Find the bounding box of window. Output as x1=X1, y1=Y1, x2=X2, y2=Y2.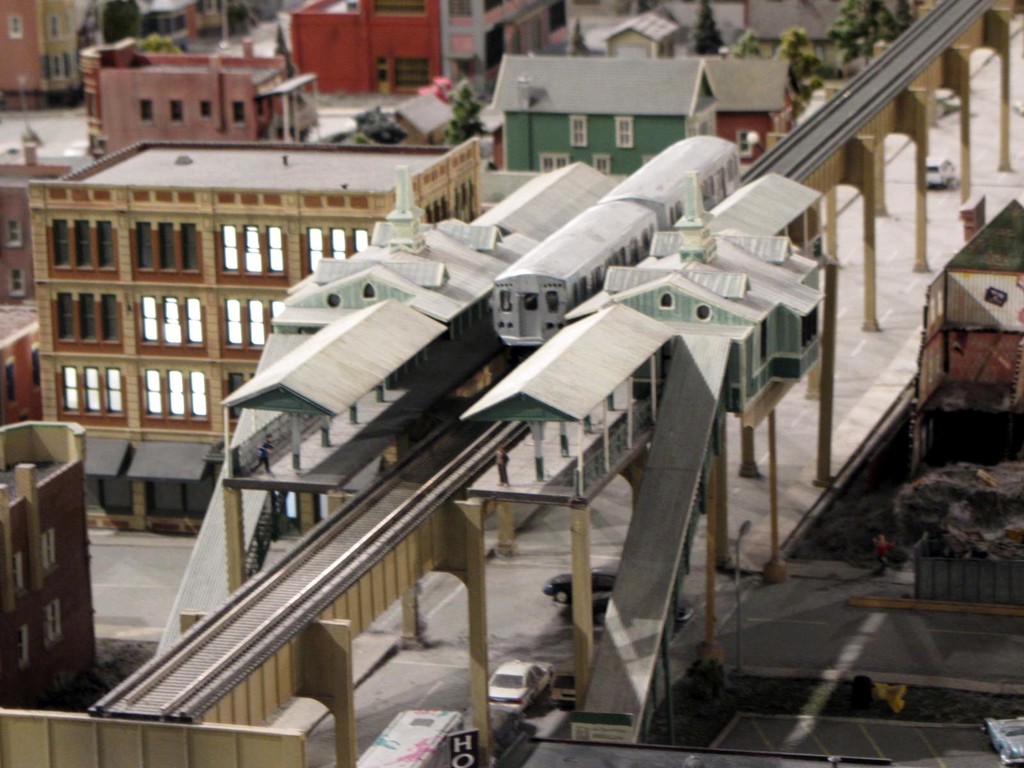
x1=569, y1=114, x2=586, y2=146.
